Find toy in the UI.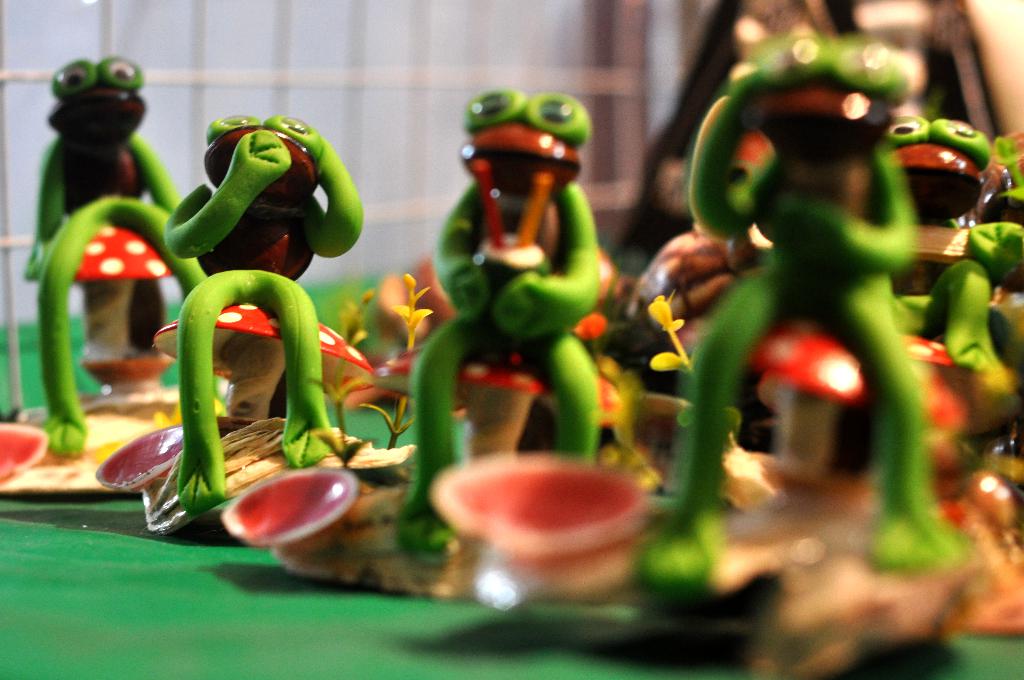
UI element at box=[26, 49, 200, 490].
